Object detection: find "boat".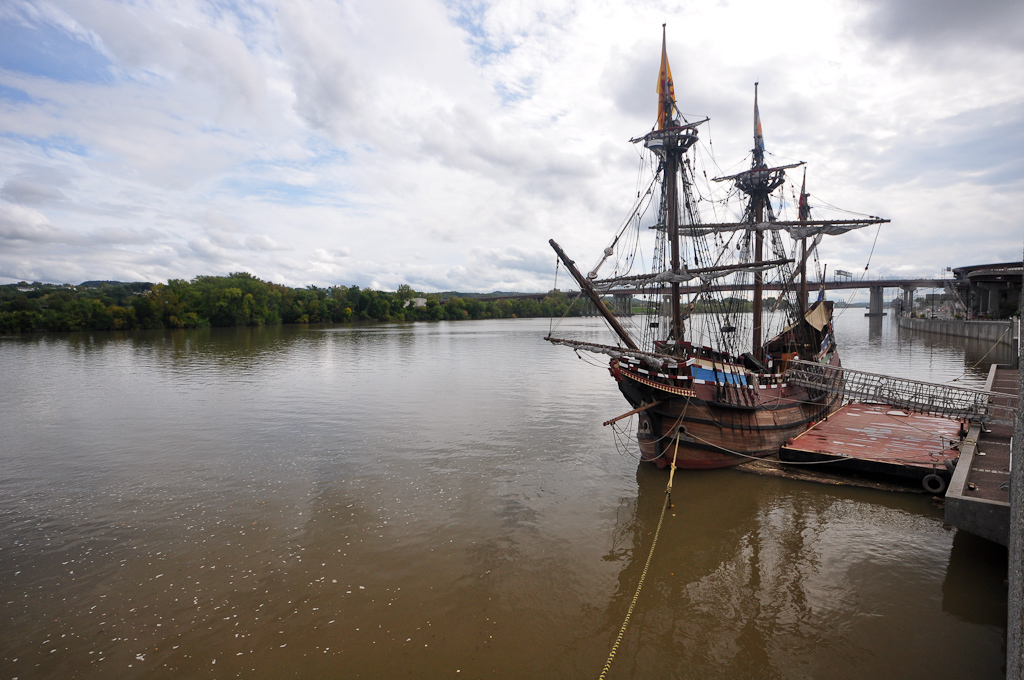
<bbox>534, 47, 938, 508</bbox>.
